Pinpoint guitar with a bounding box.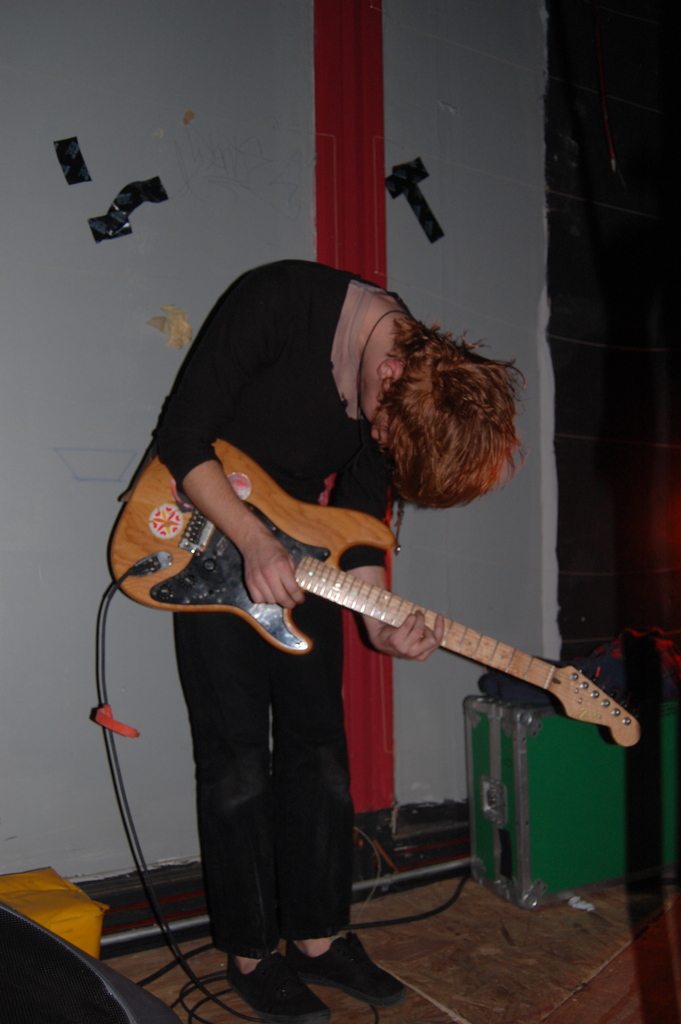
box=[104, 436, 643, 753].
